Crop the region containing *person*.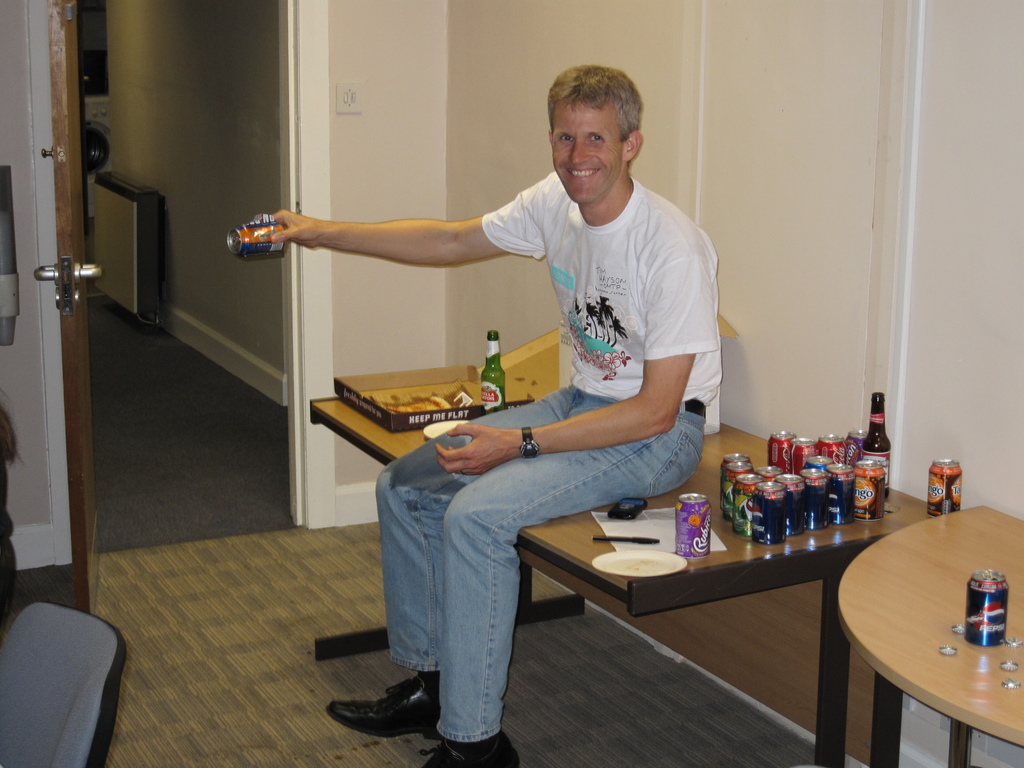
Crop region: locate(231, 69, 723, 767).
